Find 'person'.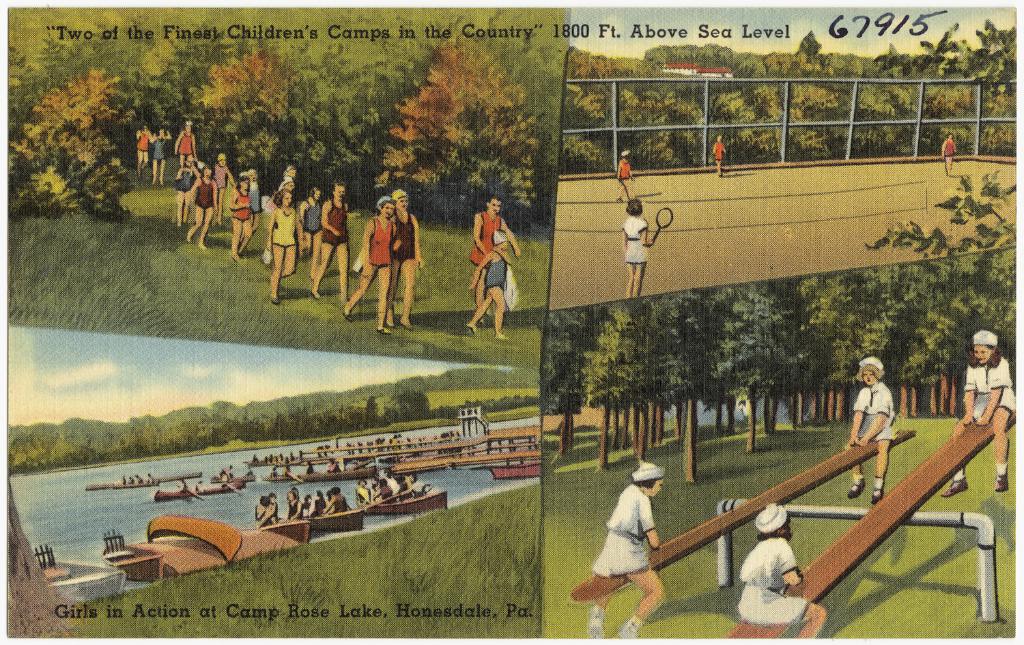
227:169:255:260.
